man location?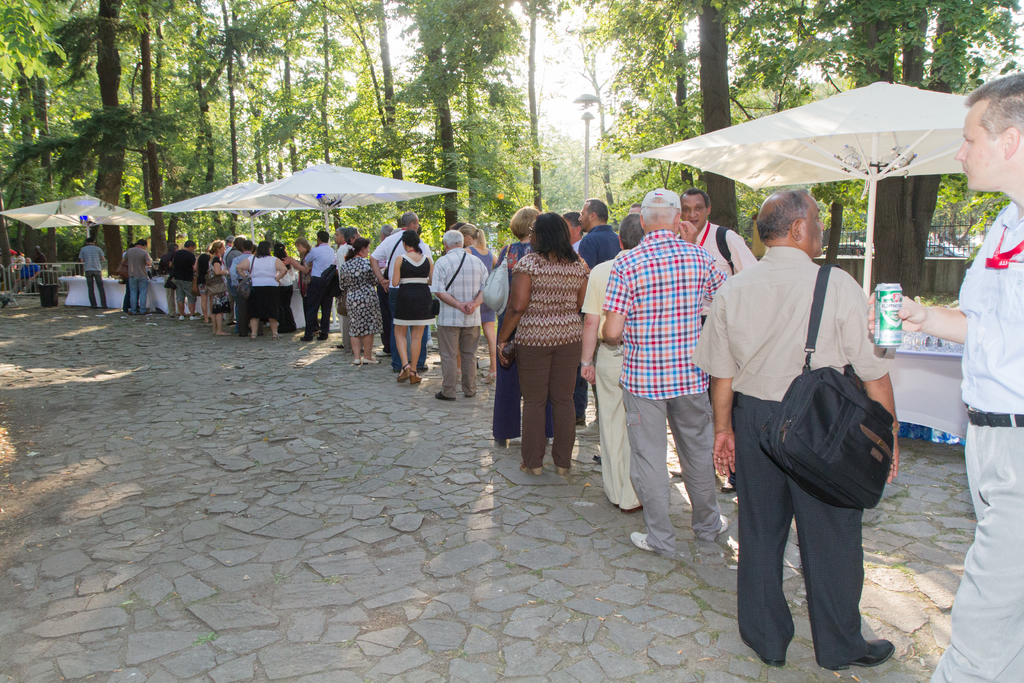
[336, 230, 371, 355]
